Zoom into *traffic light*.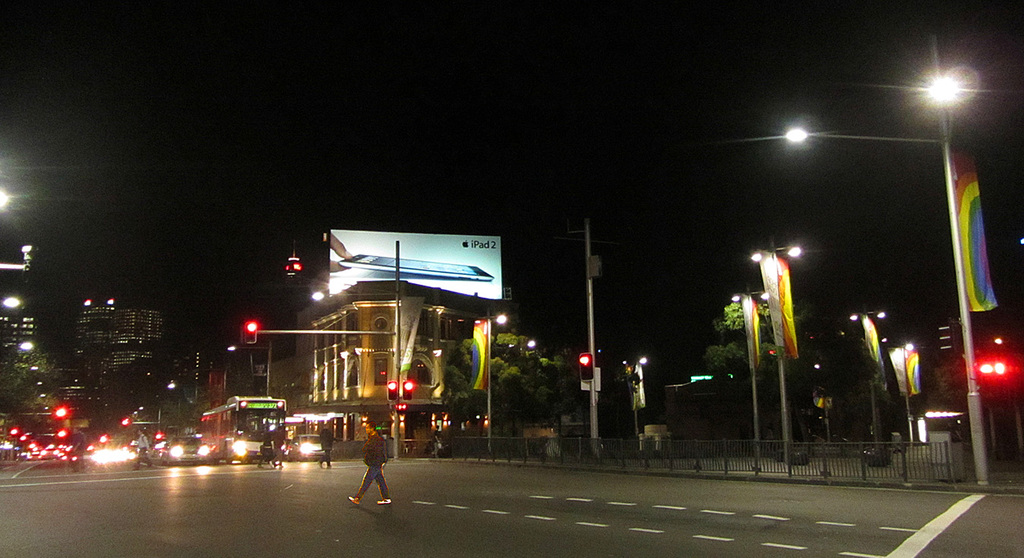
Zoom target: locate(403, 380, 416, 404).
